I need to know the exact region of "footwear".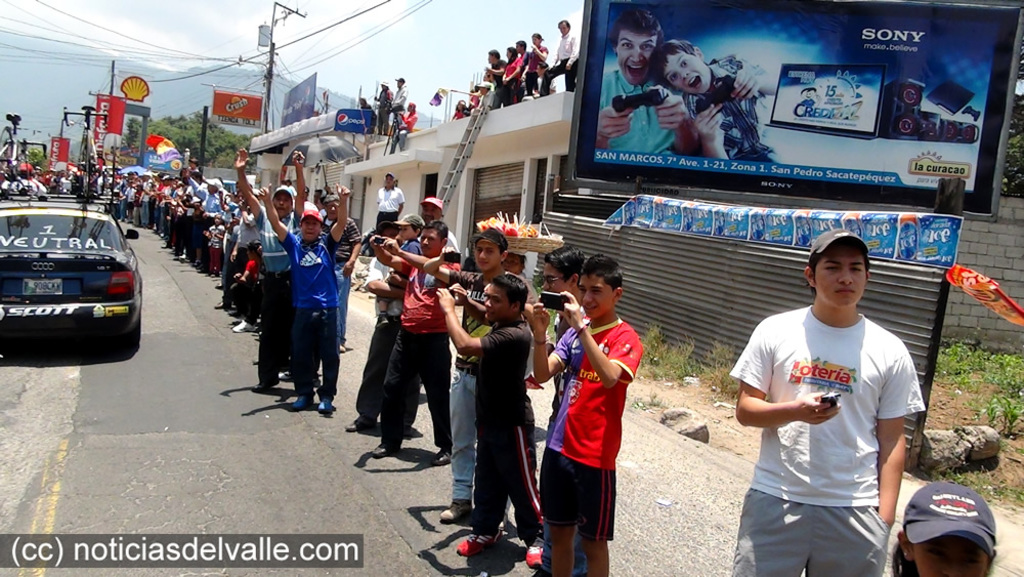
Region: [left=346, top=414, right=376, bottom=434].
